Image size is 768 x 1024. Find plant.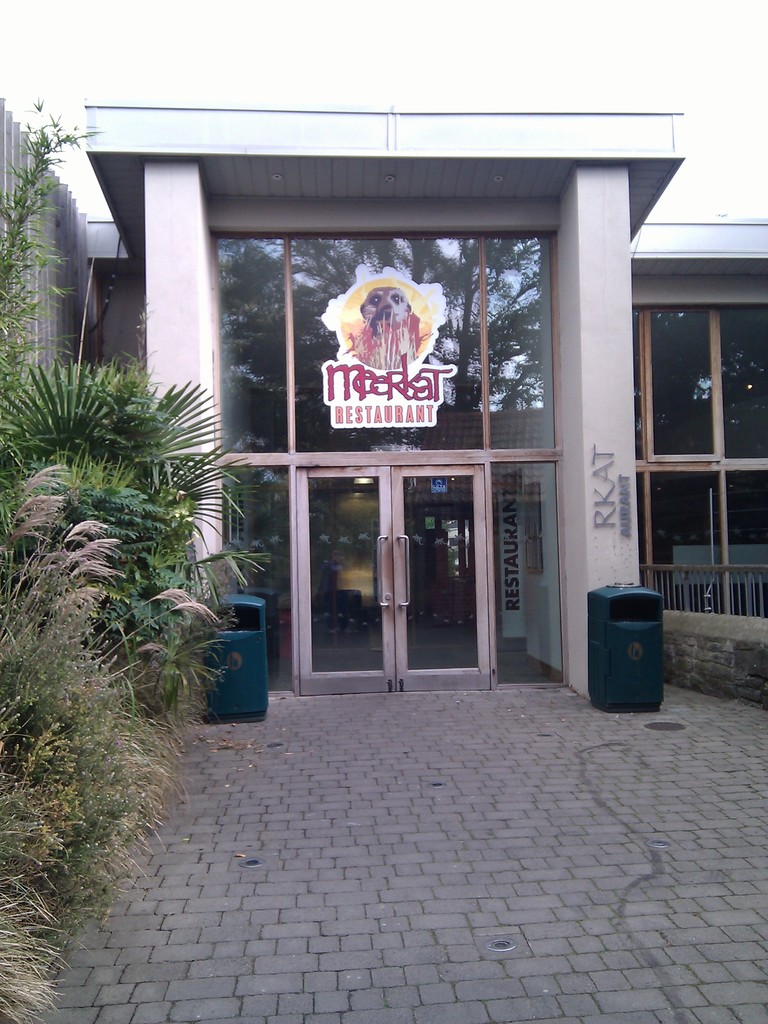
rect(0, 67, 114, 442).
